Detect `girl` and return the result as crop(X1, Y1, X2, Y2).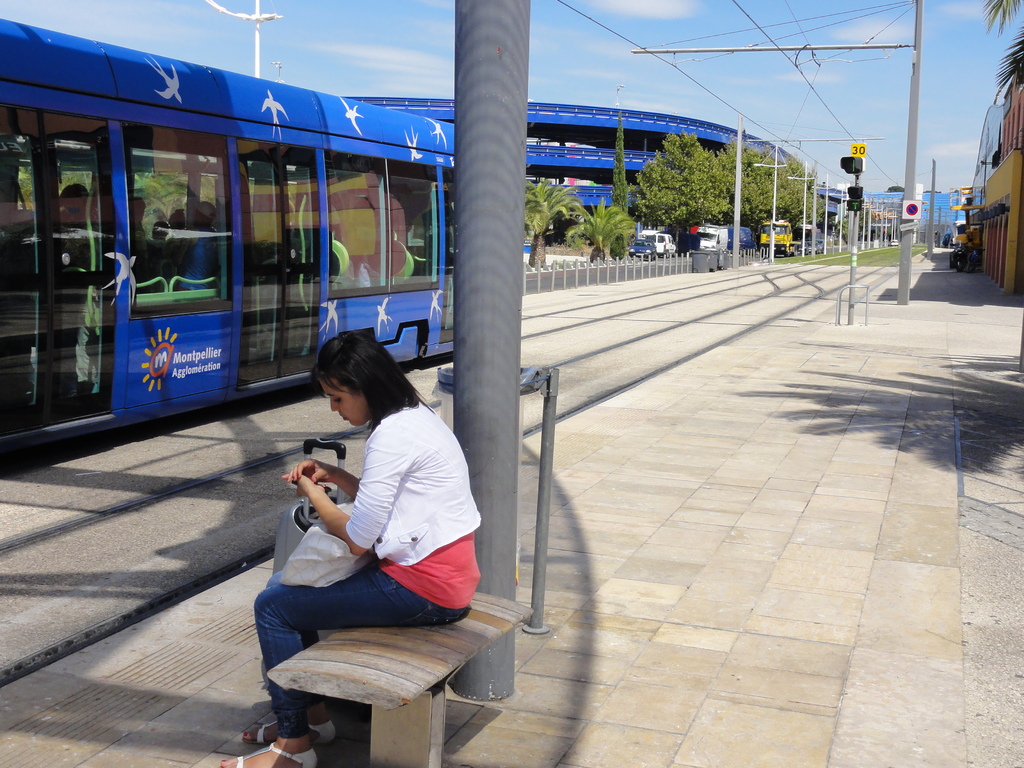
crop(218, 328, 483, 767).
